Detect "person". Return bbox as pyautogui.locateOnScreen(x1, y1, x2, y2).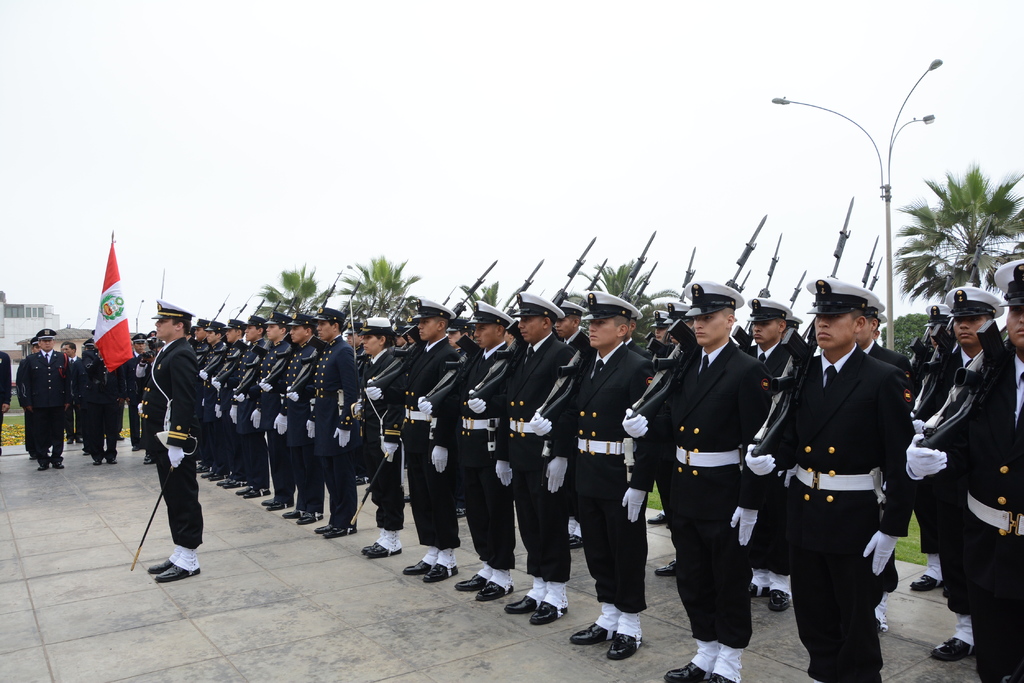
pyautogui.locateOnScreen(232, 312, 292, 510).
